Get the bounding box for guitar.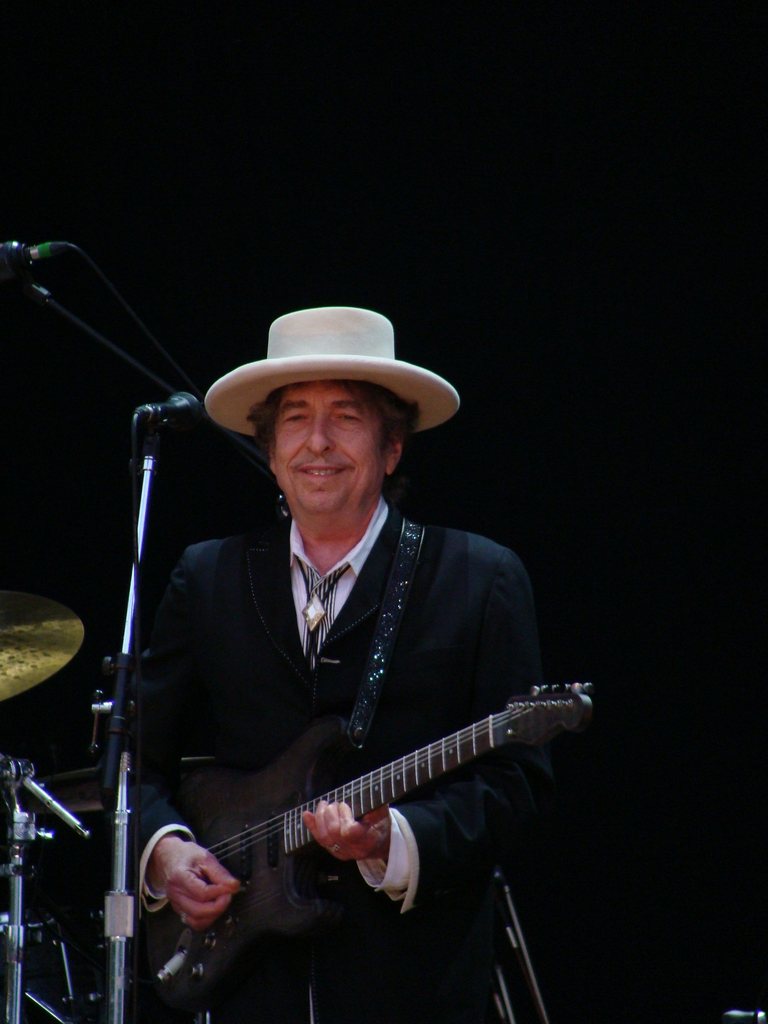
<box>145,676,594,1018</box>.
